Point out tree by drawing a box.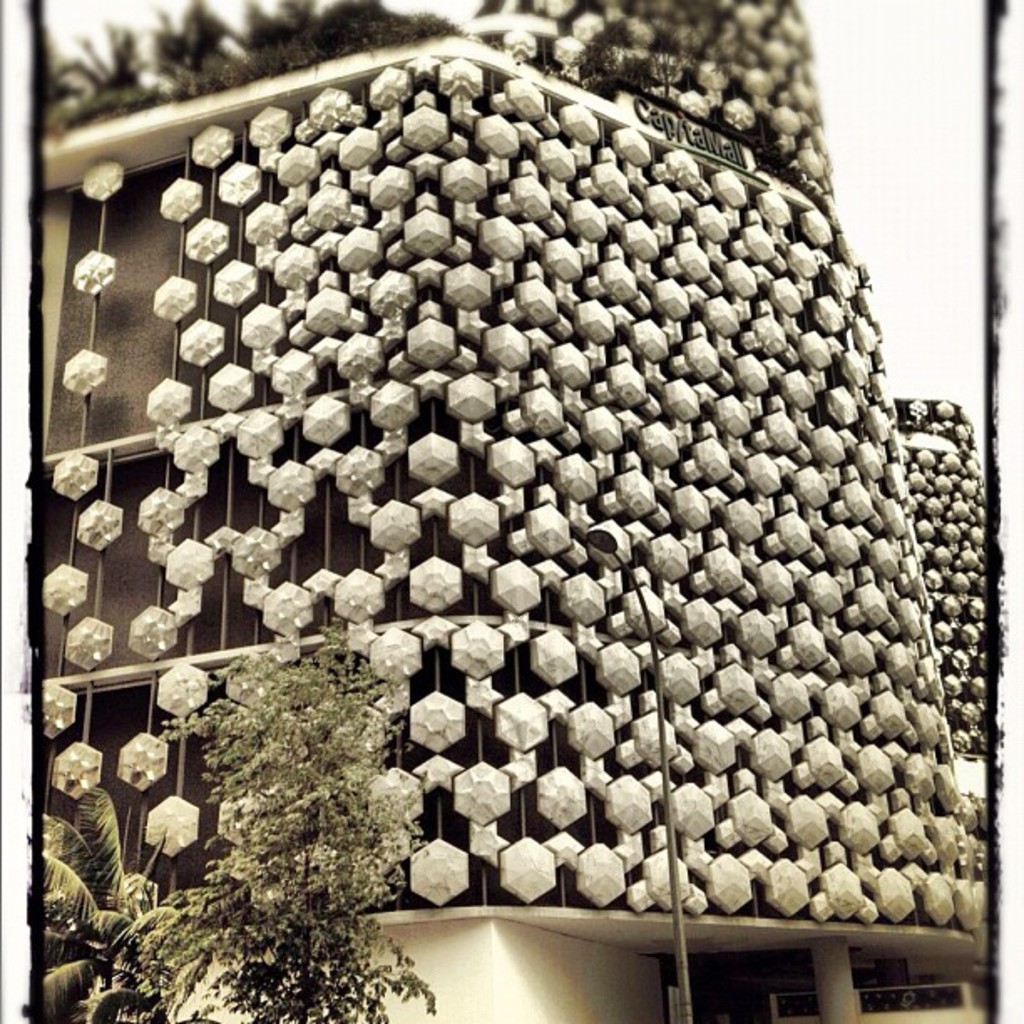
select_region(47, 788, 204, 1014).
